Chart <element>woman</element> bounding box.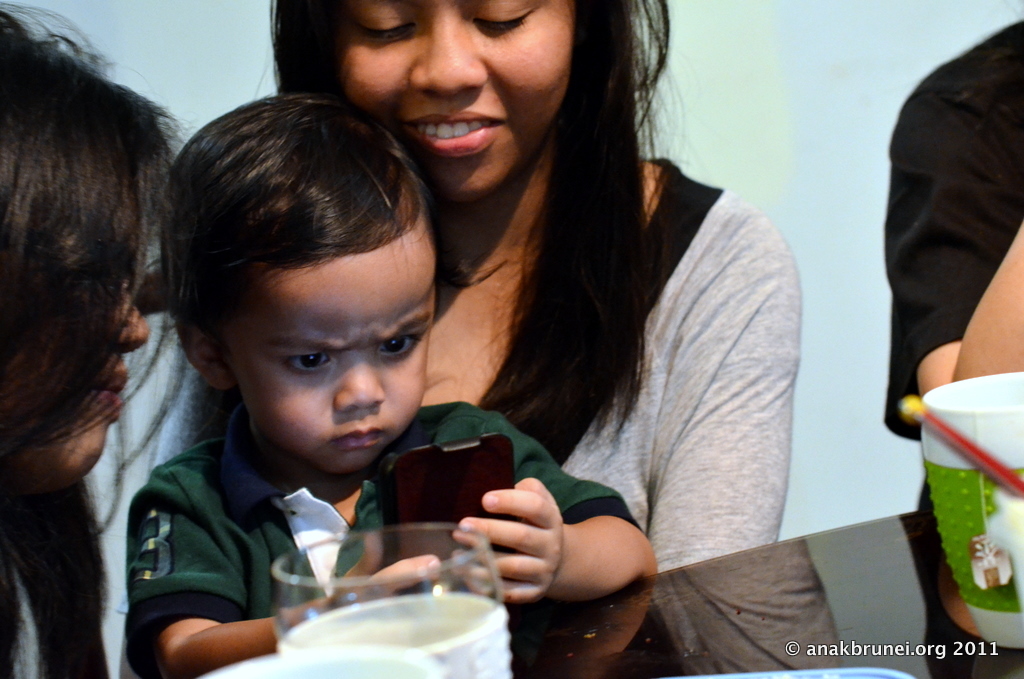
Charted: box=[0, 0, 201, 678].
